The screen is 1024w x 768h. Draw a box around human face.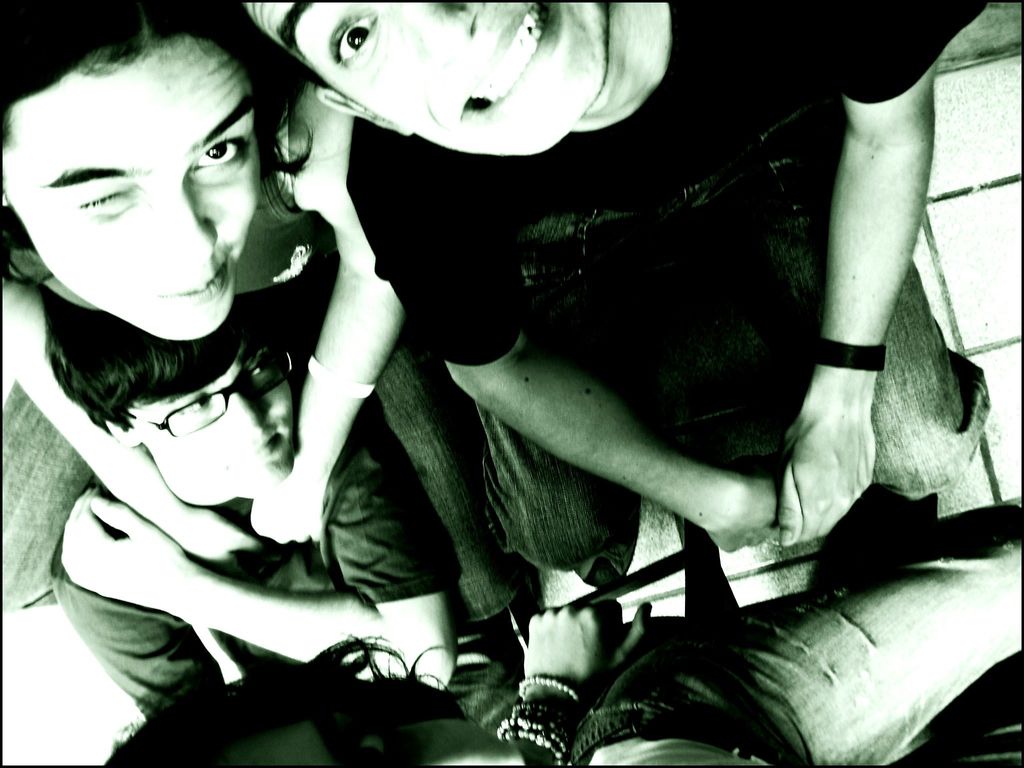
Rect(248, 0, 607, 154).
